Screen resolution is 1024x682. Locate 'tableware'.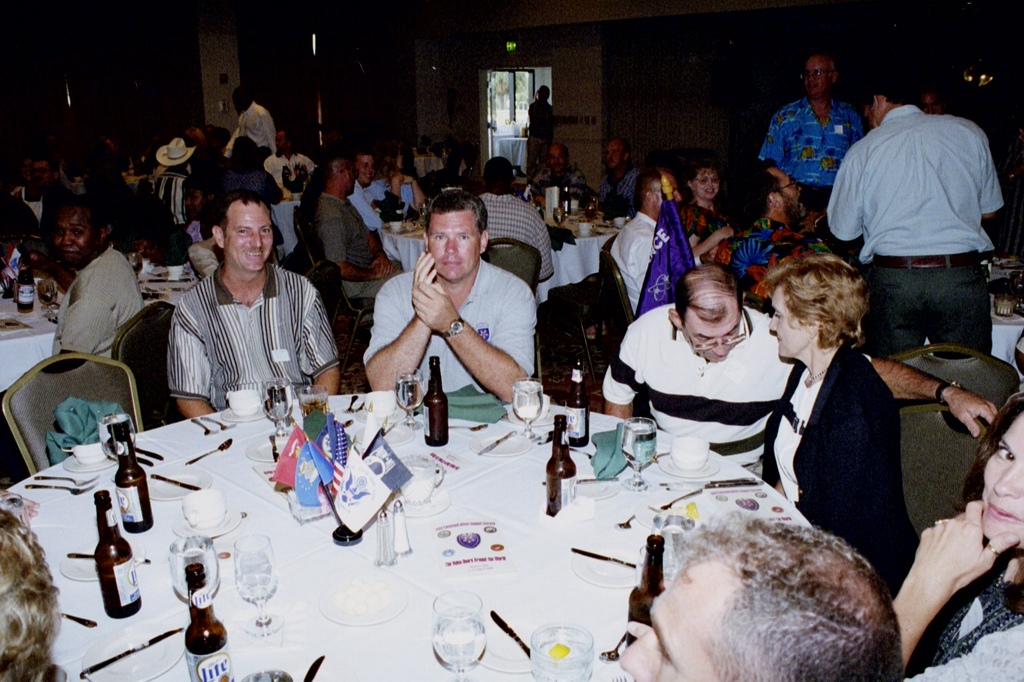
(241, 666, 296, 681).
